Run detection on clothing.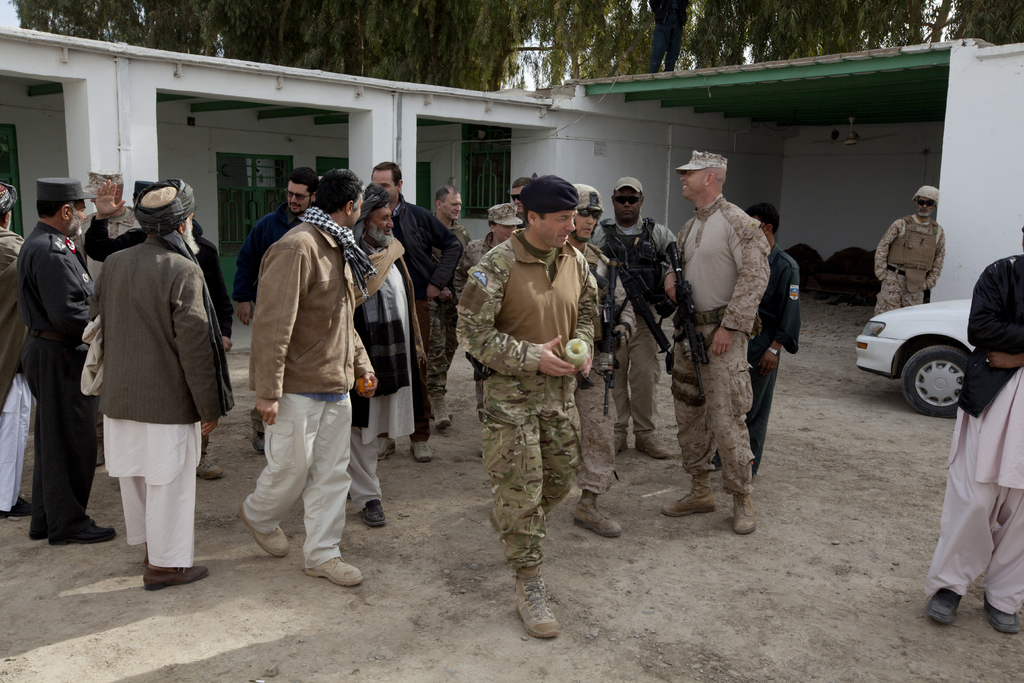
Result: detection(12, 218, 91, 340).
